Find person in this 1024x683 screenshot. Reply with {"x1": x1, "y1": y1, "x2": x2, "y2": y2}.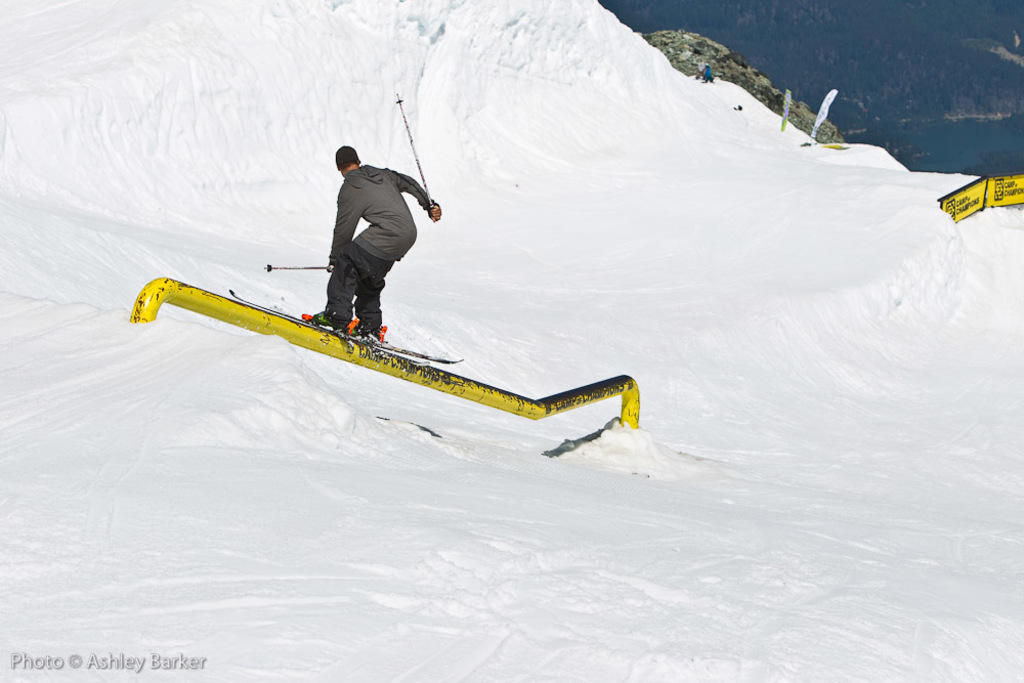
{"x1": 310, "y1": 122, "x2": 429, "y2": 354}.
